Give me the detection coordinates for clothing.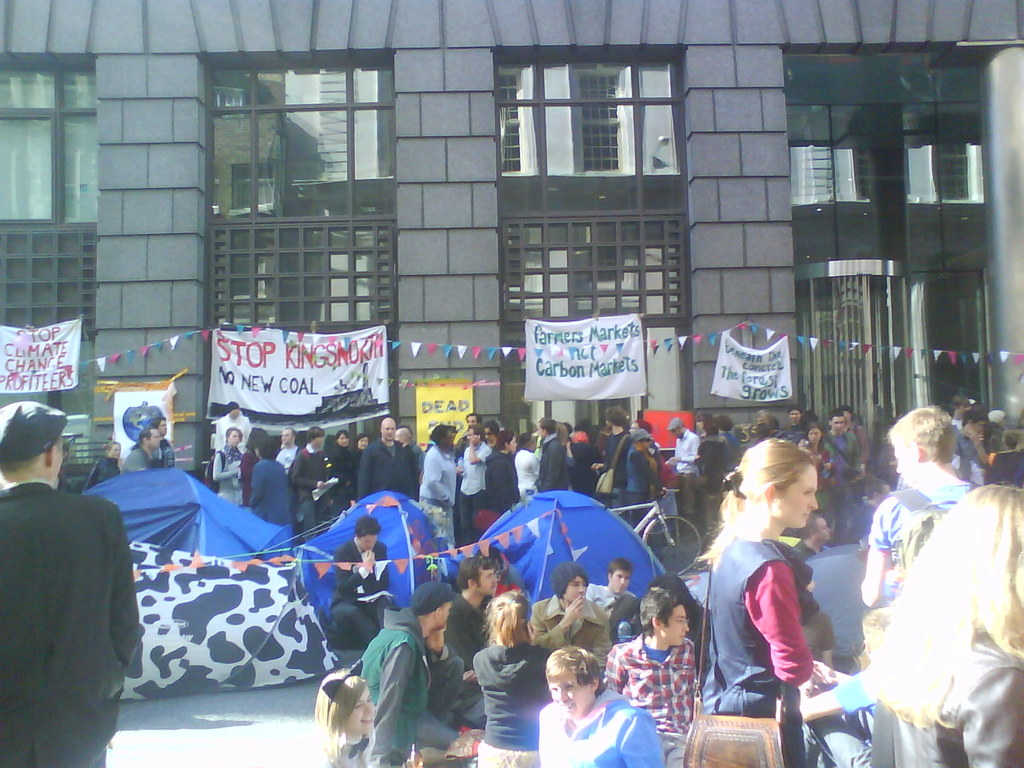
rect(361, 439, 411, 502).
